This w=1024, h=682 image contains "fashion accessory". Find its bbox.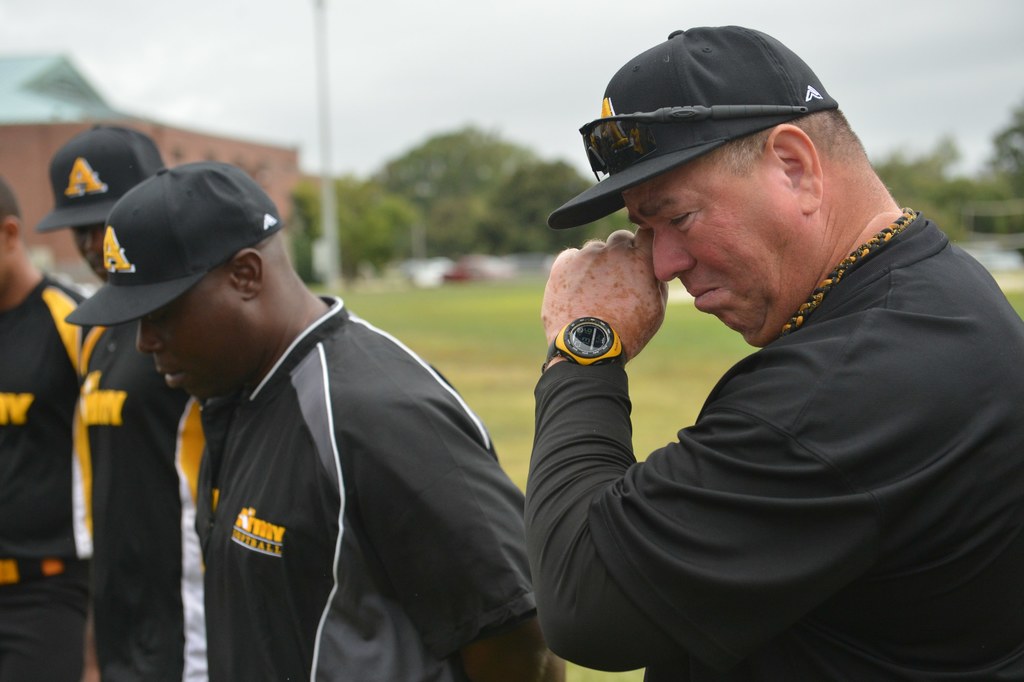
bbox=[547, 20, 842, 238].
